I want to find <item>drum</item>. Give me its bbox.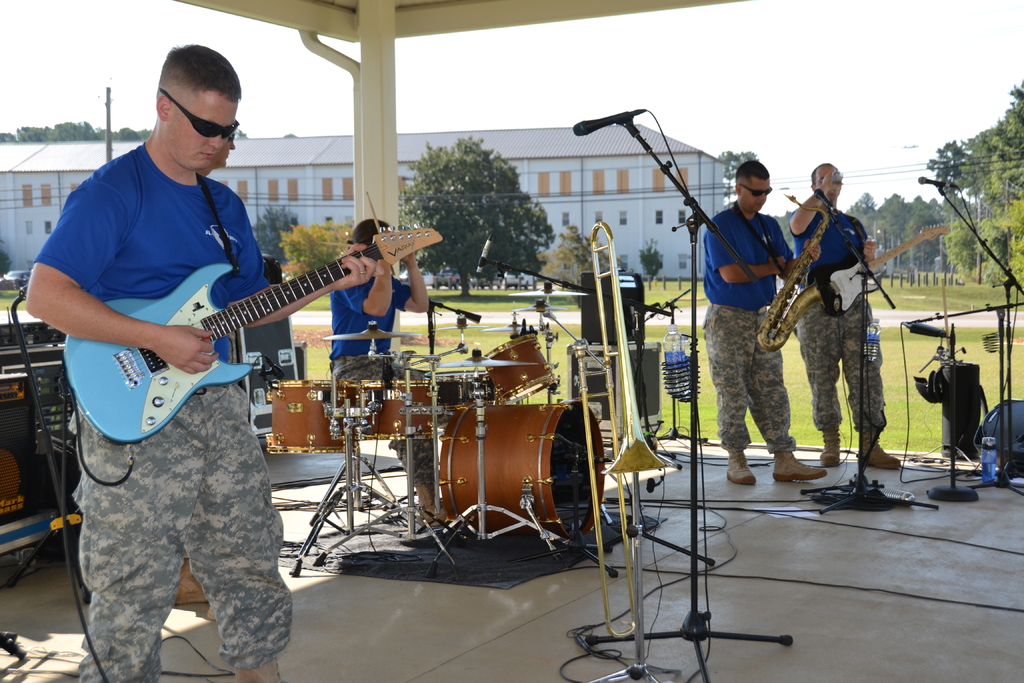
Rect(474, 375, 497, 409).
